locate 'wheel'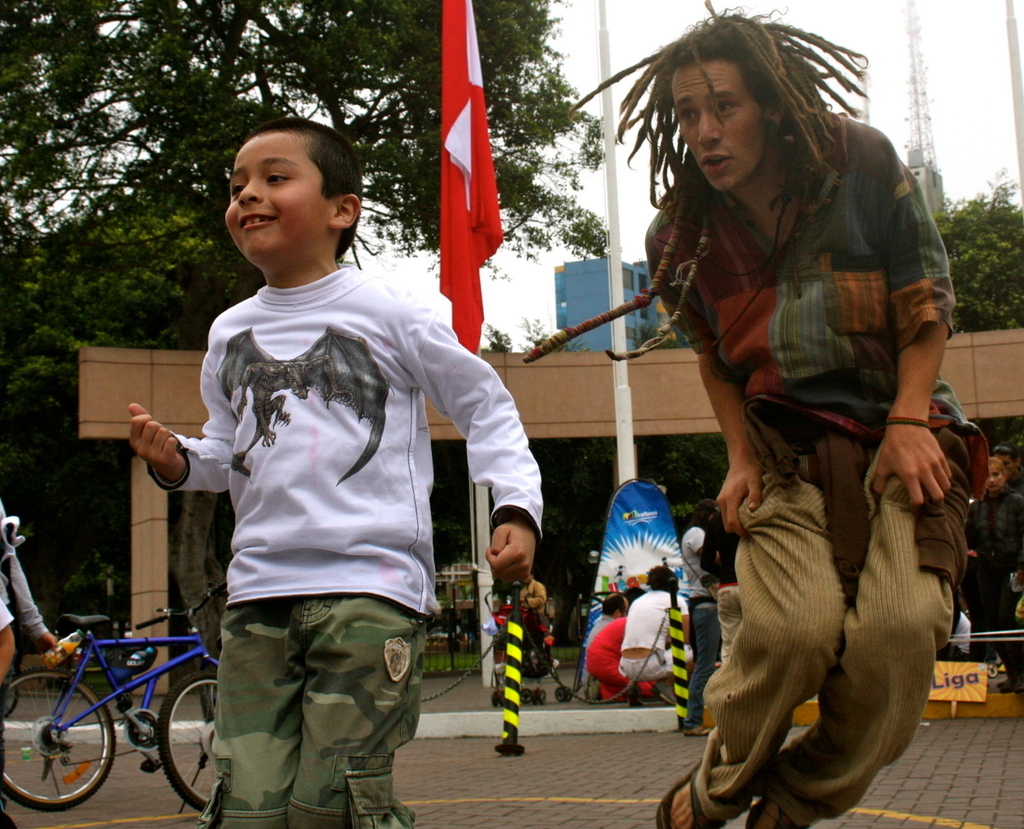
bbox=[154, 670, 218, 814]
